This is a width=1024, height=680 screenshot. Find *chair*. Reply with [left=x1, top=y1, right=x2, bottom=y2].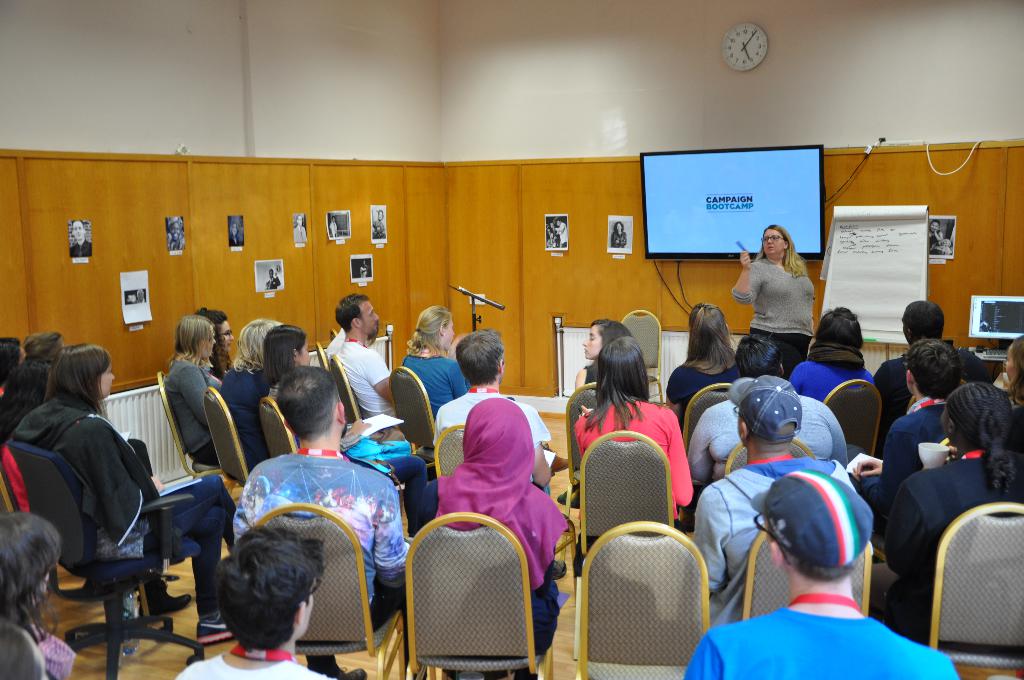
[left=620, top=307, right=668, bottom=405].
